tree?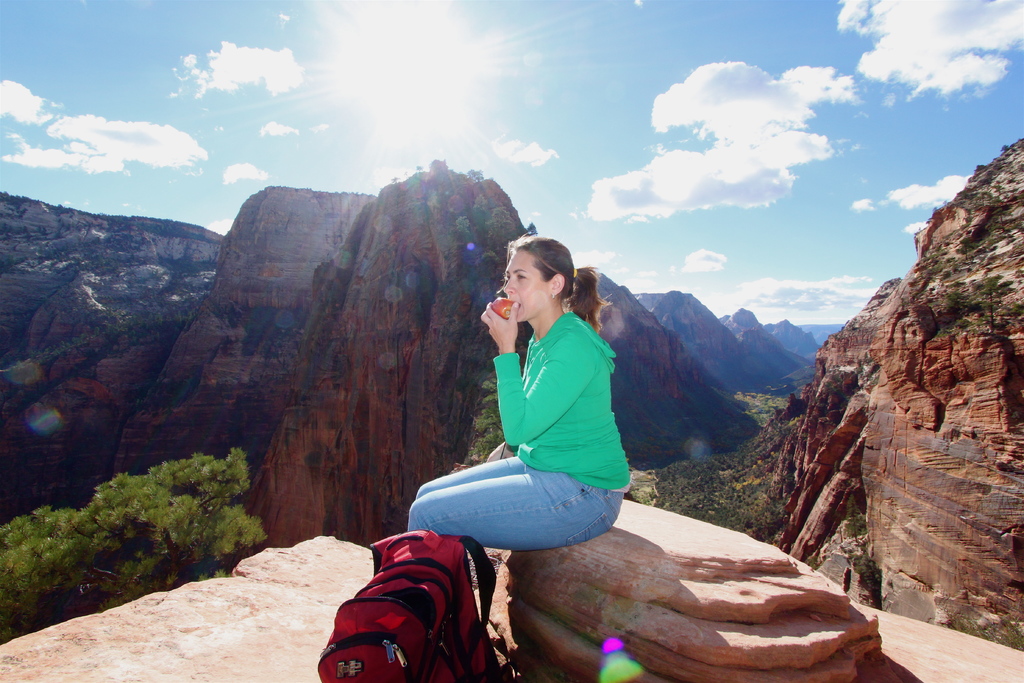
968/267/1011/331
